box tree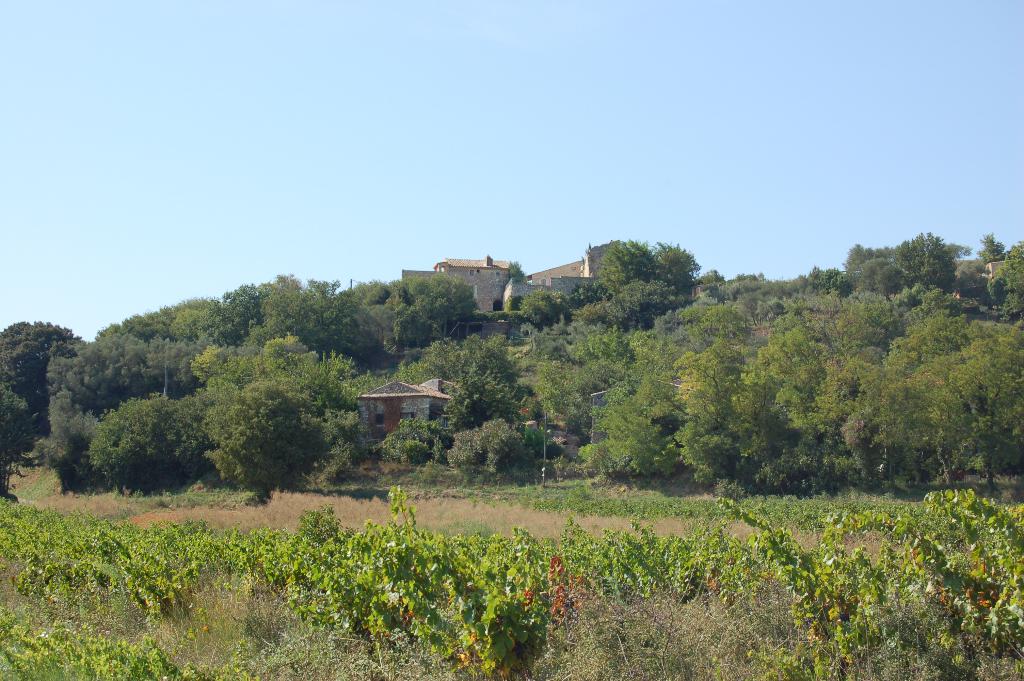
(732,300,834,498)
